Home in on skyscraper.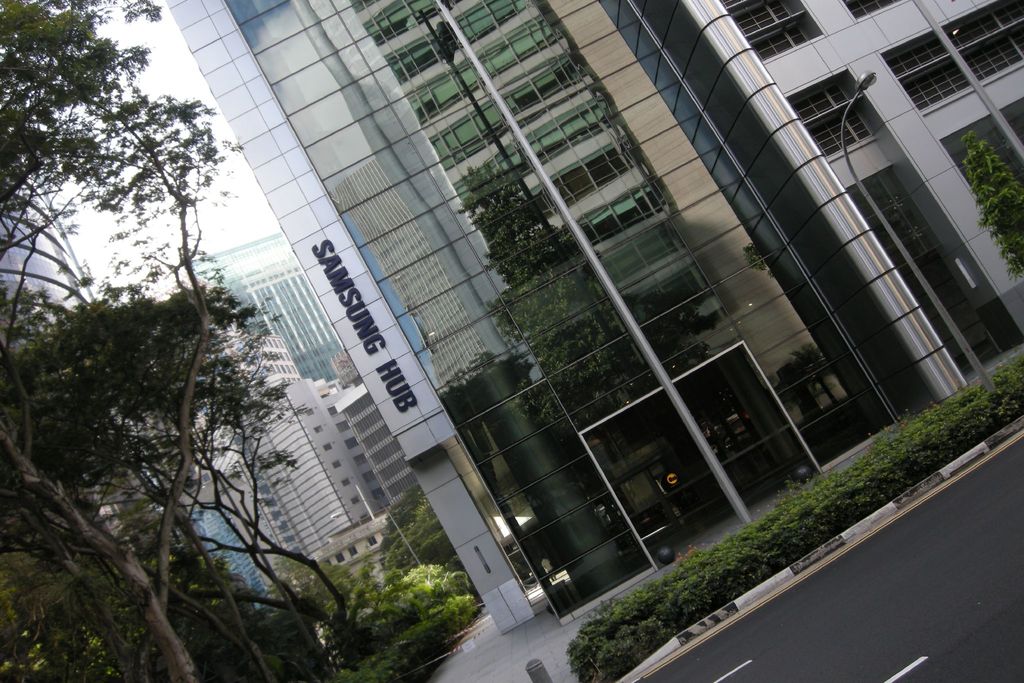
Homed in at (167,0,1023,625).
